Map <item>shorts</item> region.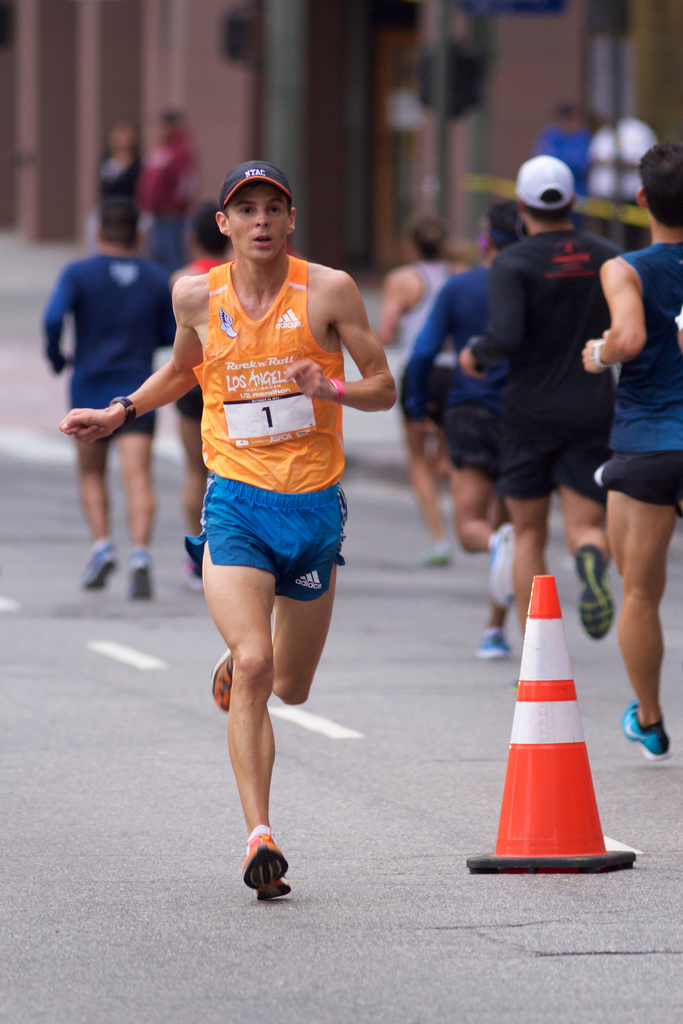
Mapped to 185:472:347:596.
